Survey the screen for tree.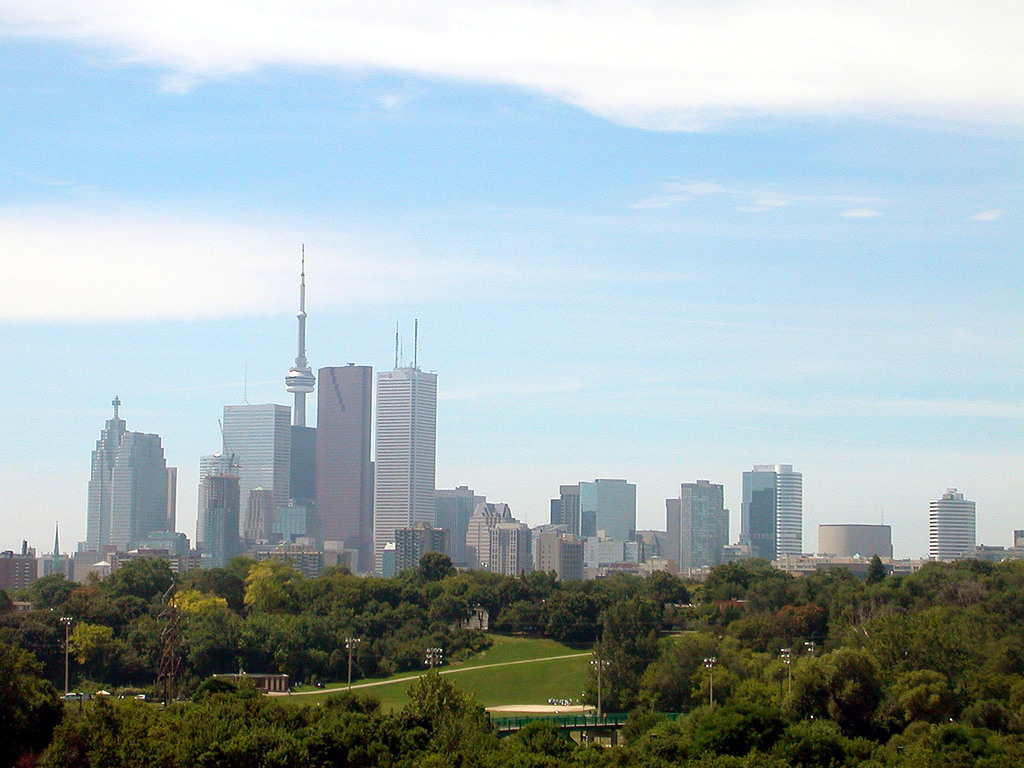
Survey found: region(726, 695, 810, 767).
